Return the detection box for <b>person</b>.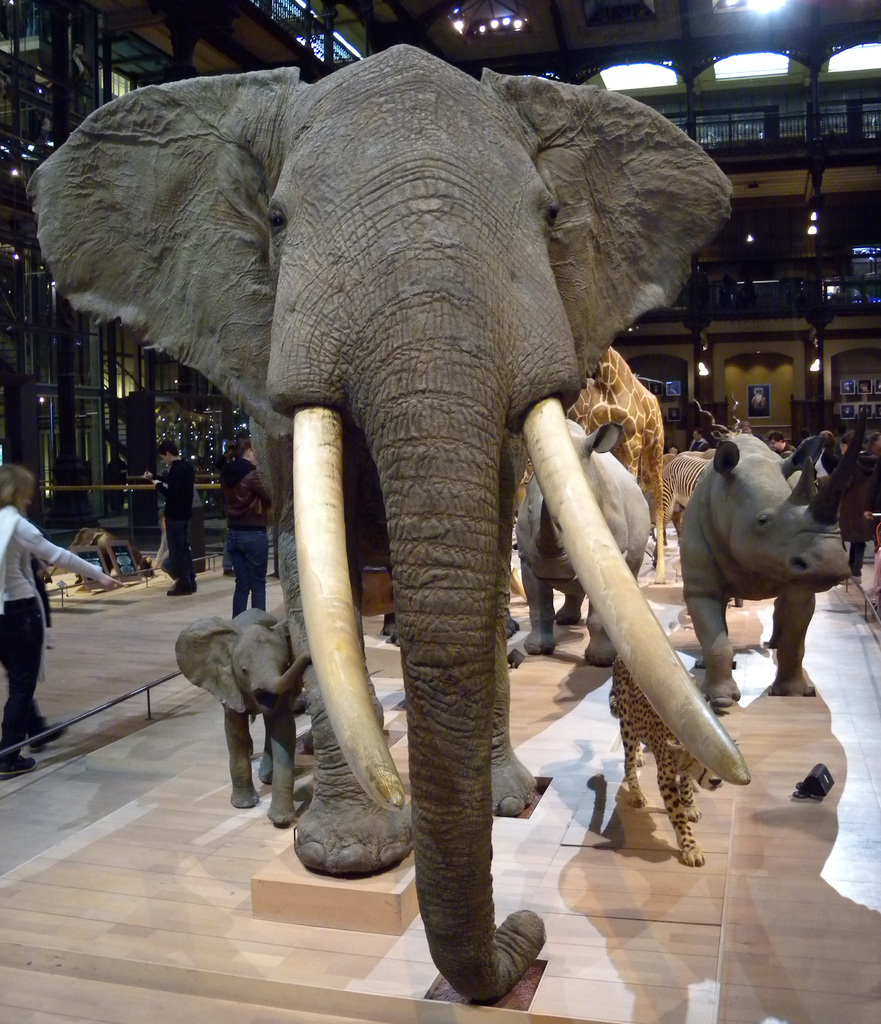
region(839, 431, 867, 585).
